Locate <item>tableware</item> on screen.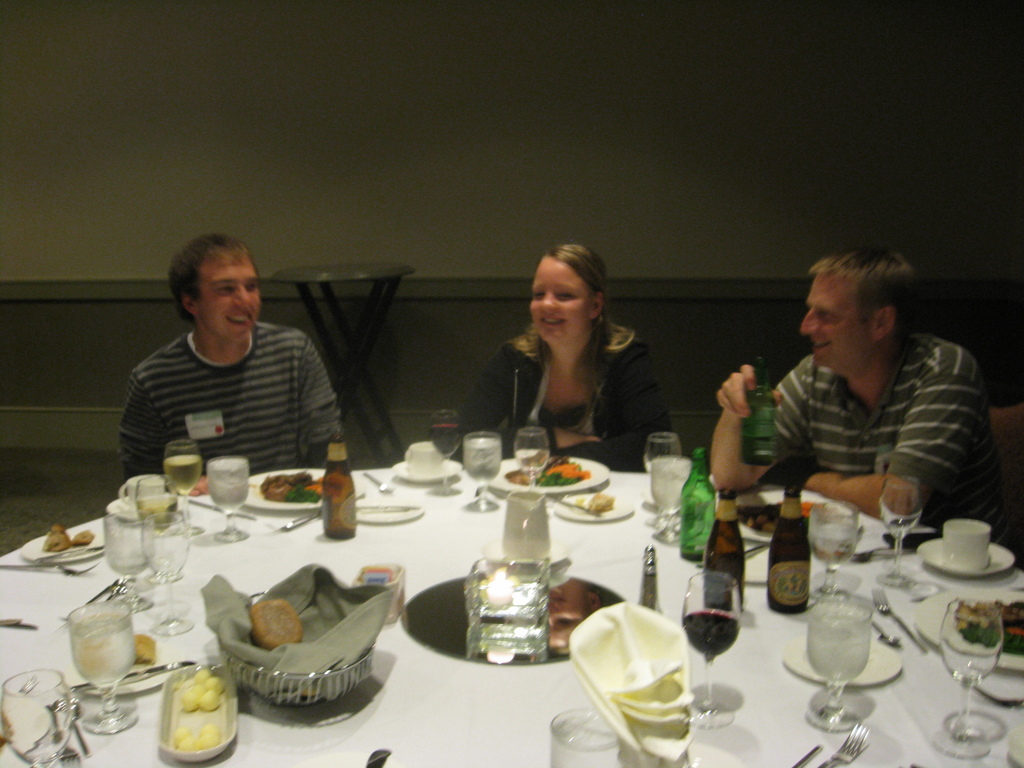
On screen at [869, 585, 929, 653].
